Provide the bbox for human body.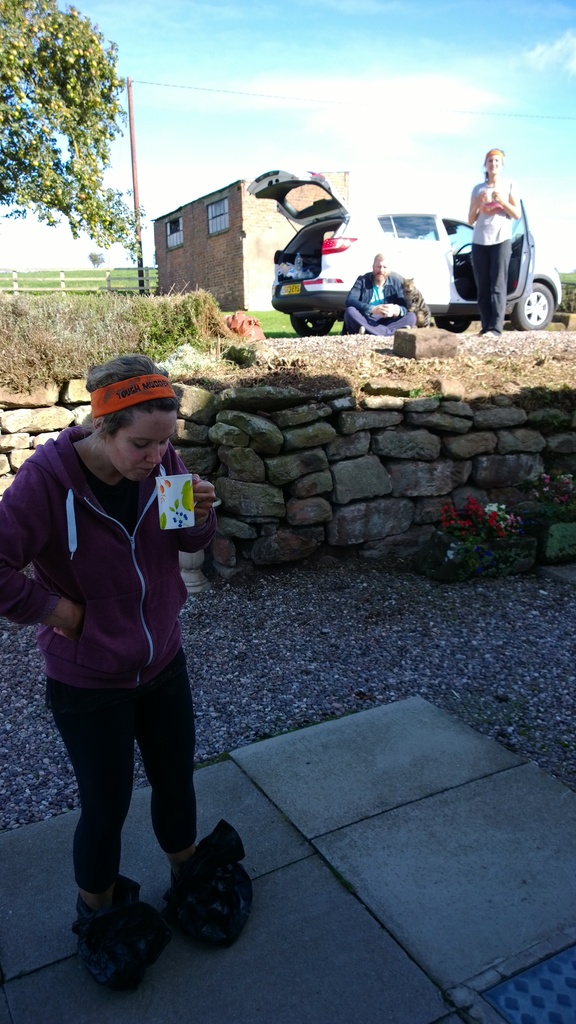
left=467, top=178, right=522, bottom=330.
